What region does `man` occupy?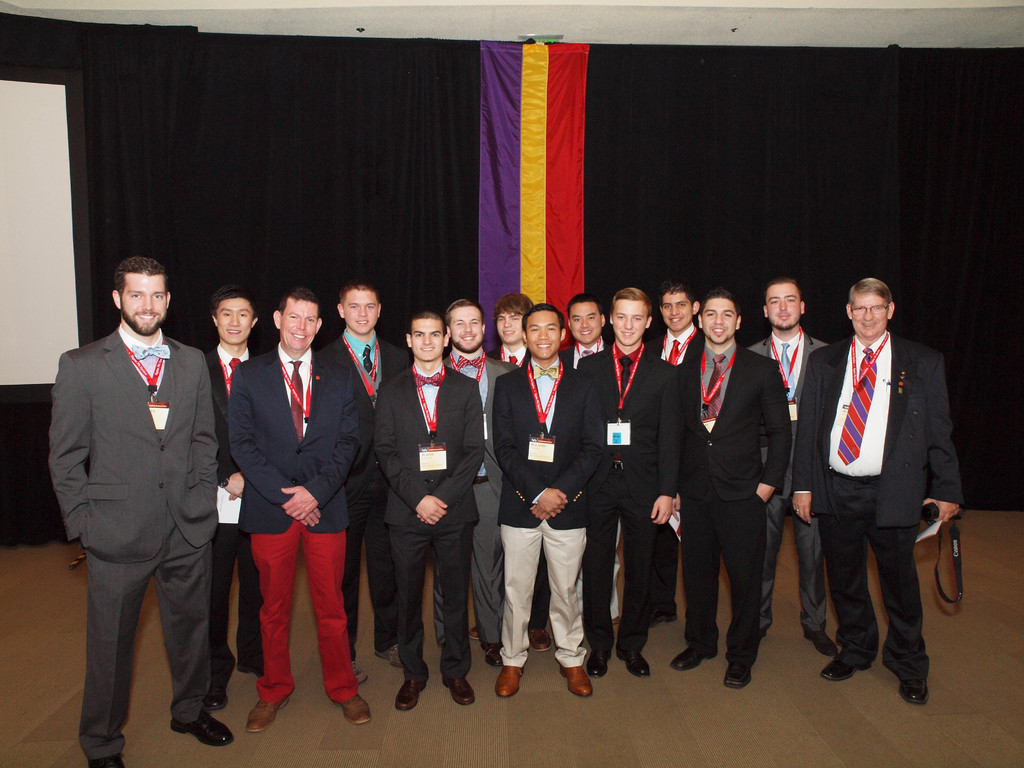
<region>486, 304, 608, 700</region>.
